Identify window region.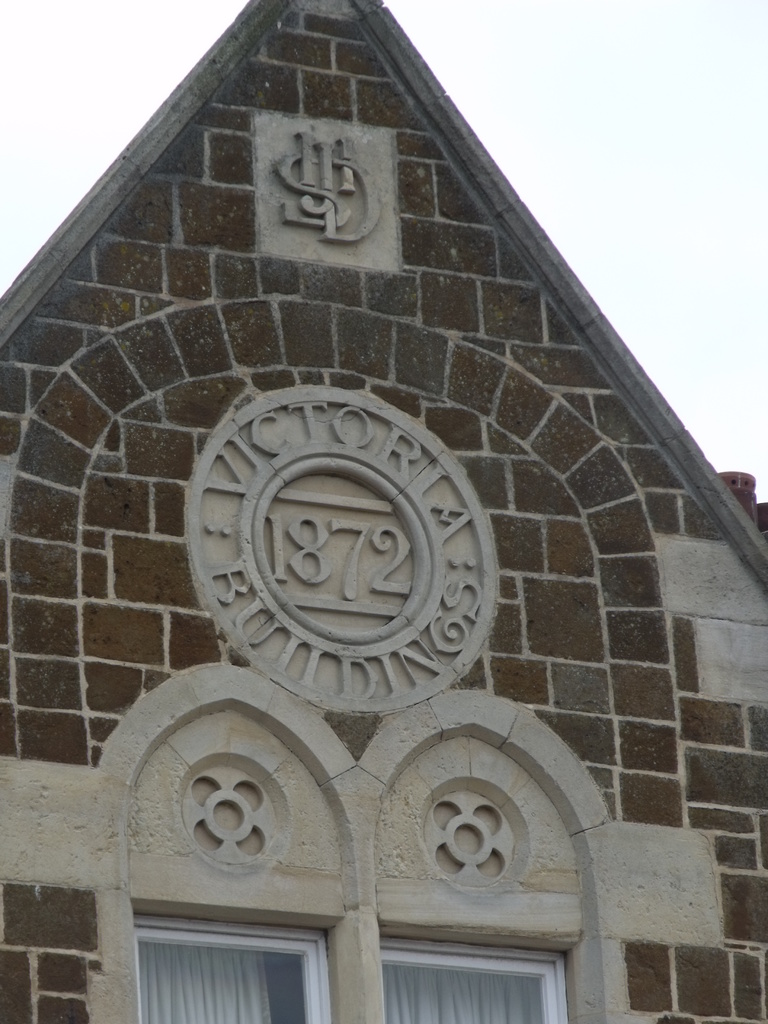
Region: [x1=385, y1=931, x2=554, y2=1023].
